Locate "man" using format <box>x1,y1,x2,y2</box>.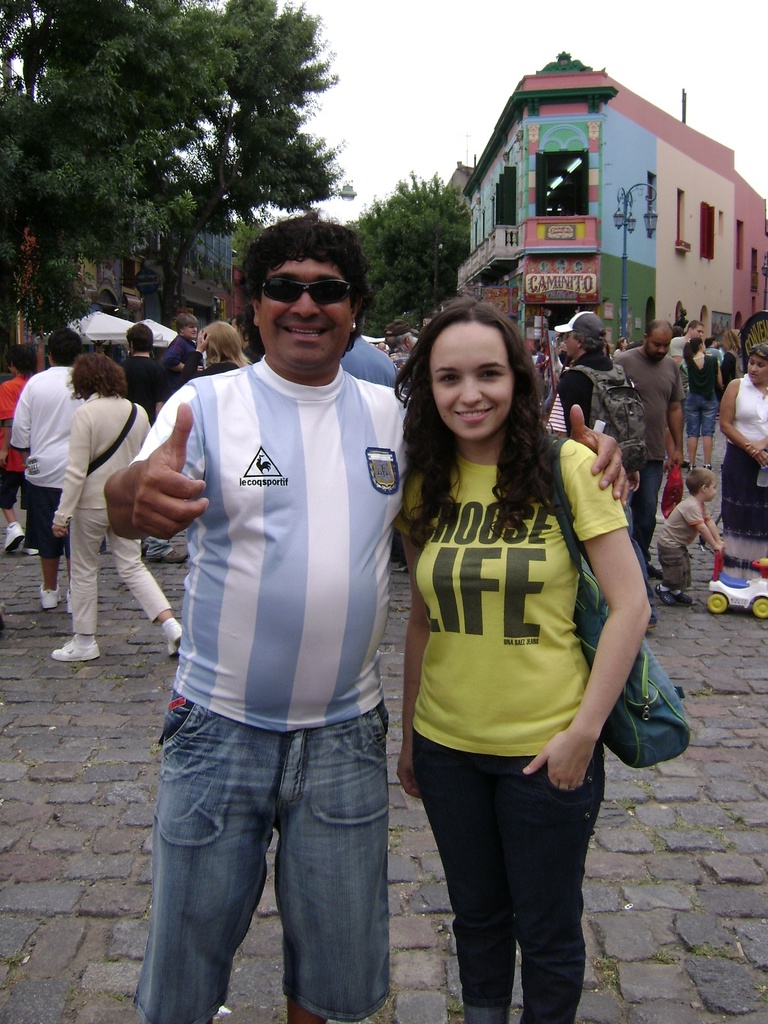
<box>670,321,708,375</box>.
